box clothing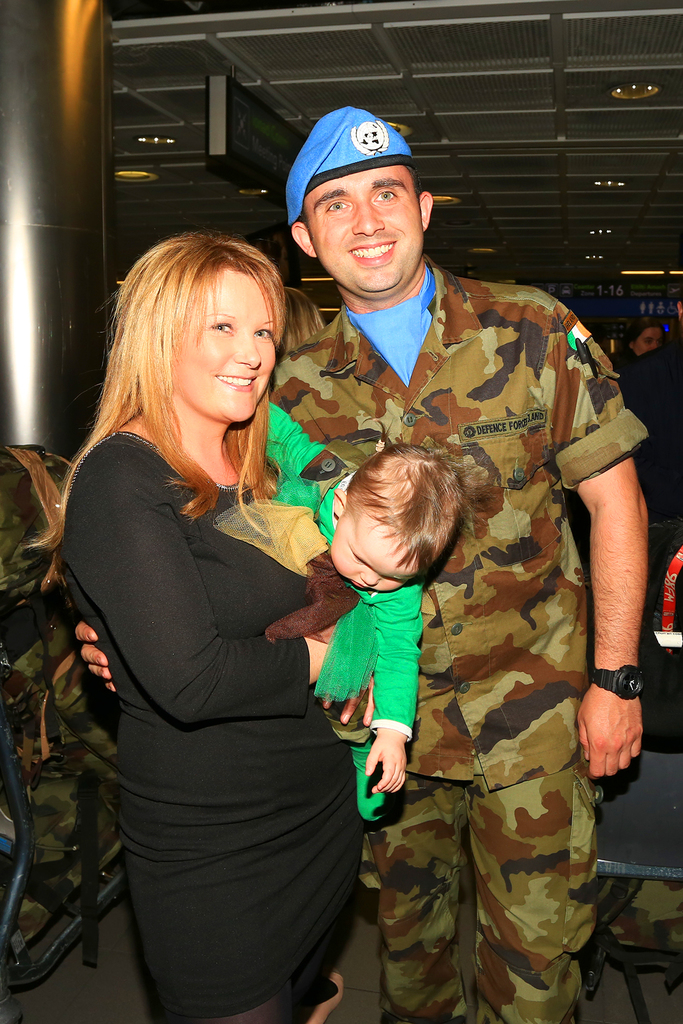
x1=257, y1=257, x2=648, y2=1023
